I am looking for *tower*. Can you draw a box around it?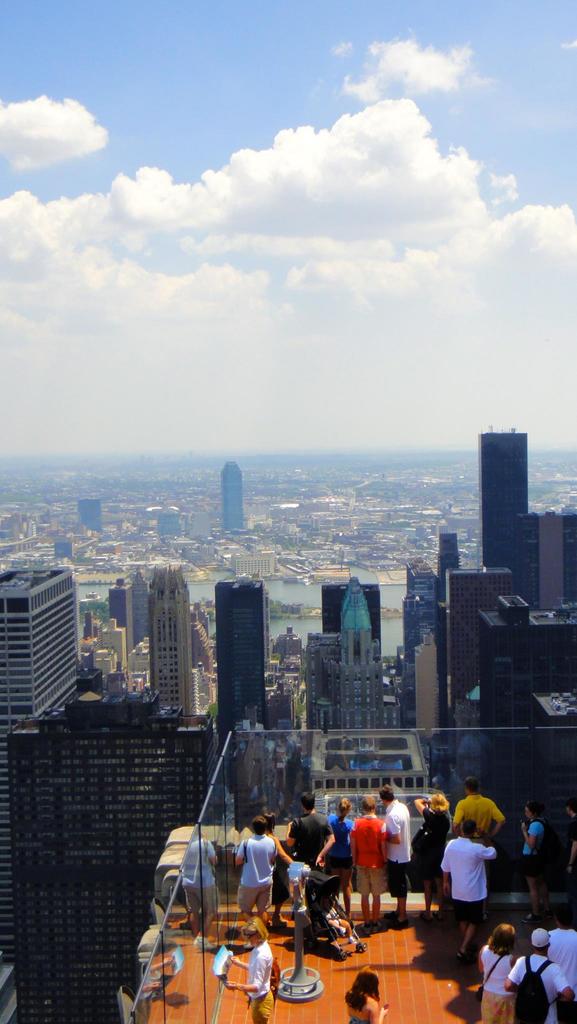
Sure, the bounding box is 127, 573, 145, 641.
